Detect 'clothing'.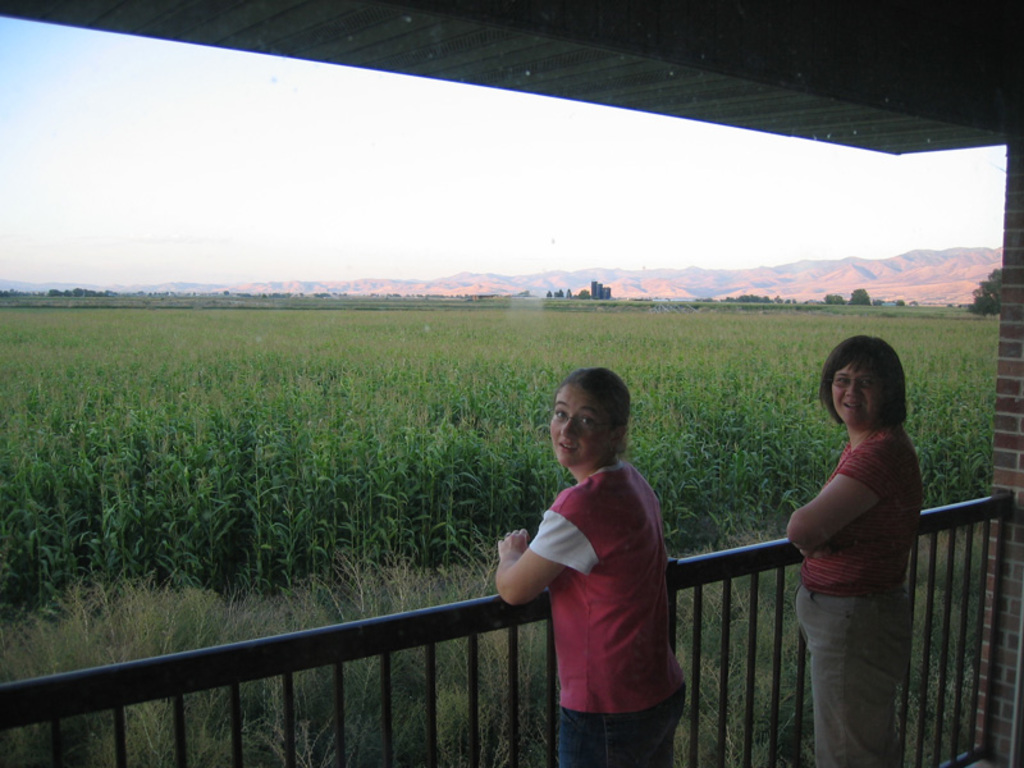
Detected at 797,429,899,765.
